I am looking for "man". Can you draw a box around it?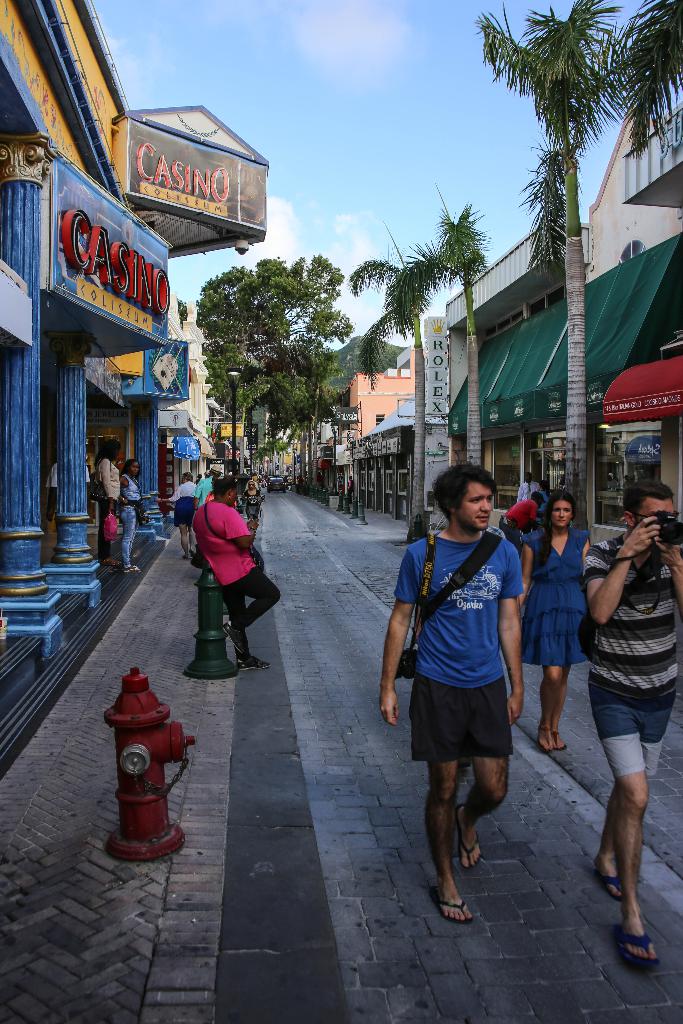
Sure, the bounding box is <box>194,466,224,555</box>.
